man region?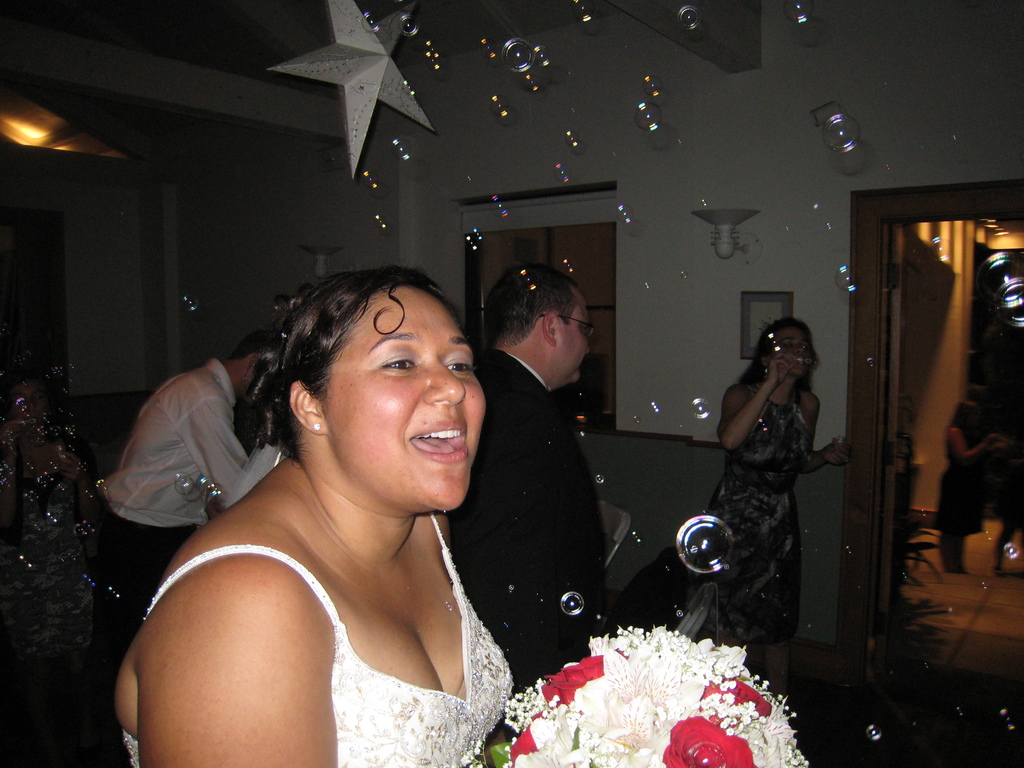
(x1=99, y1=331, x2=294, y2=588)
